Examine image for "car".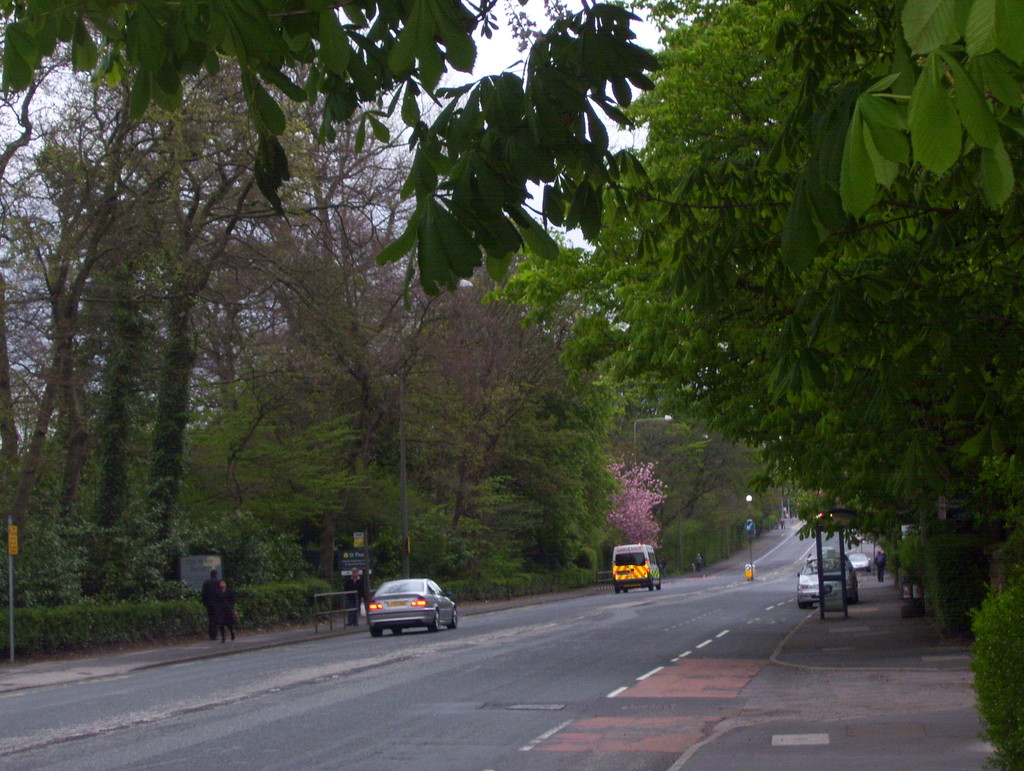
Examination result: 799, 555, 860, 610.
